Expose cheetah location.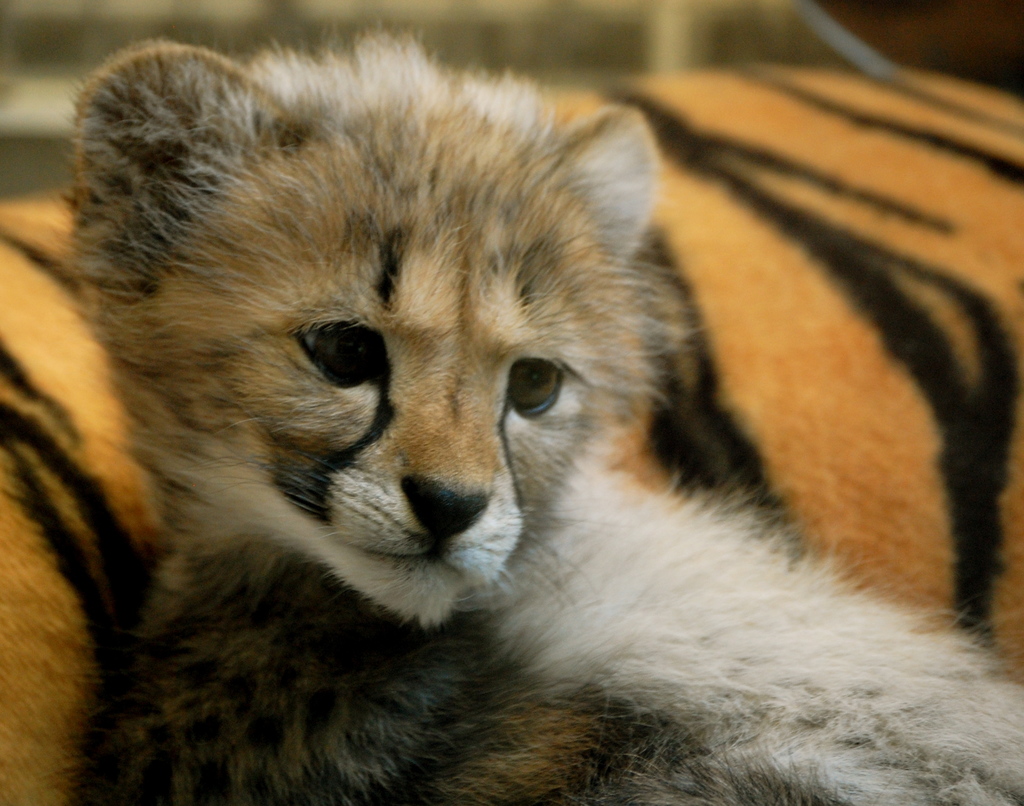
Exposed at left=61, top=35, right=1023, bottom=805.
